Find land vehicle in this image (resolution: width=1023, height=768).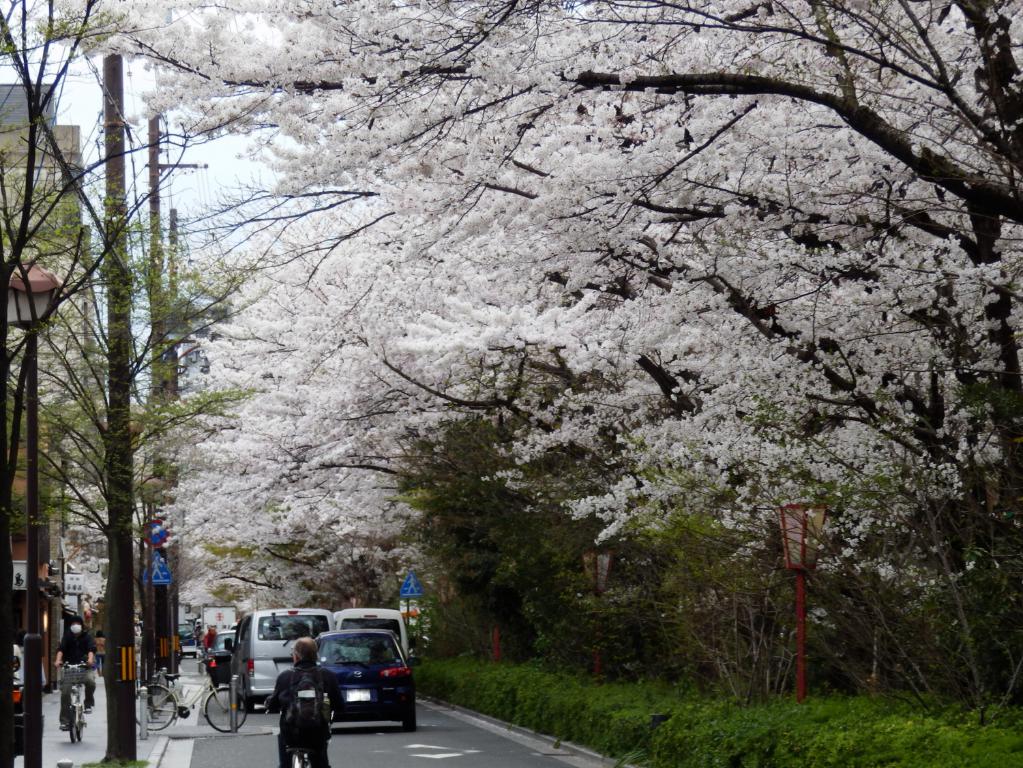
pyautogui.locateOnScreen(58, 660, 93, 745).
